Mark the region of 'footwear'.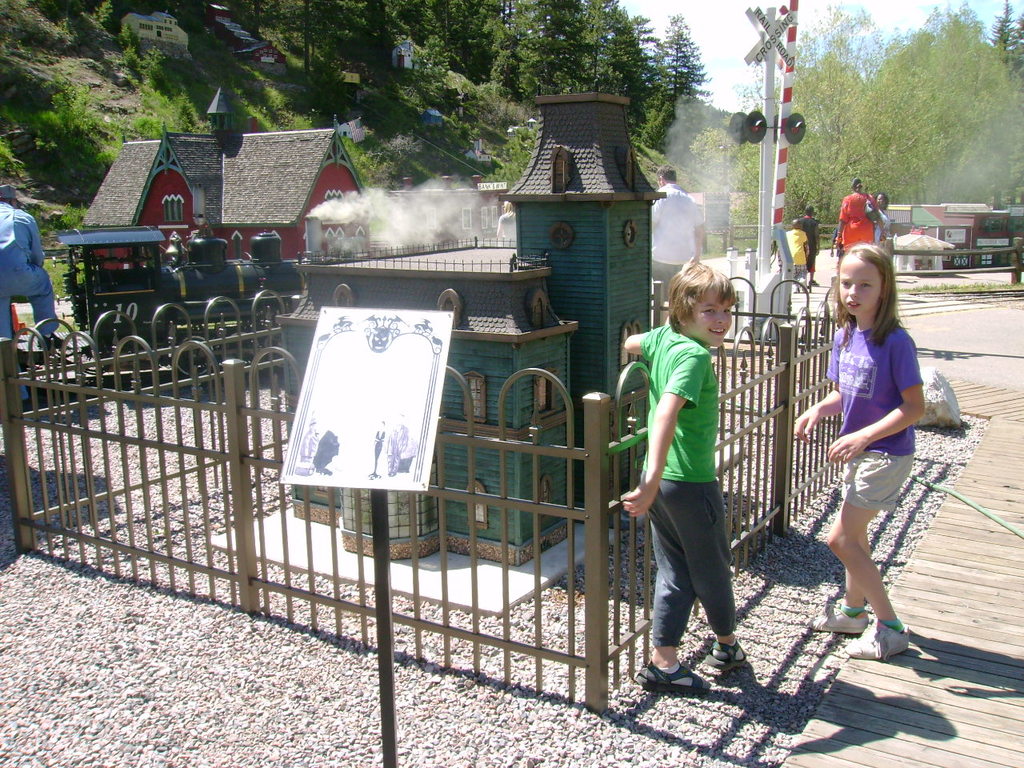
Region: region(806, 604, 880, 638).
